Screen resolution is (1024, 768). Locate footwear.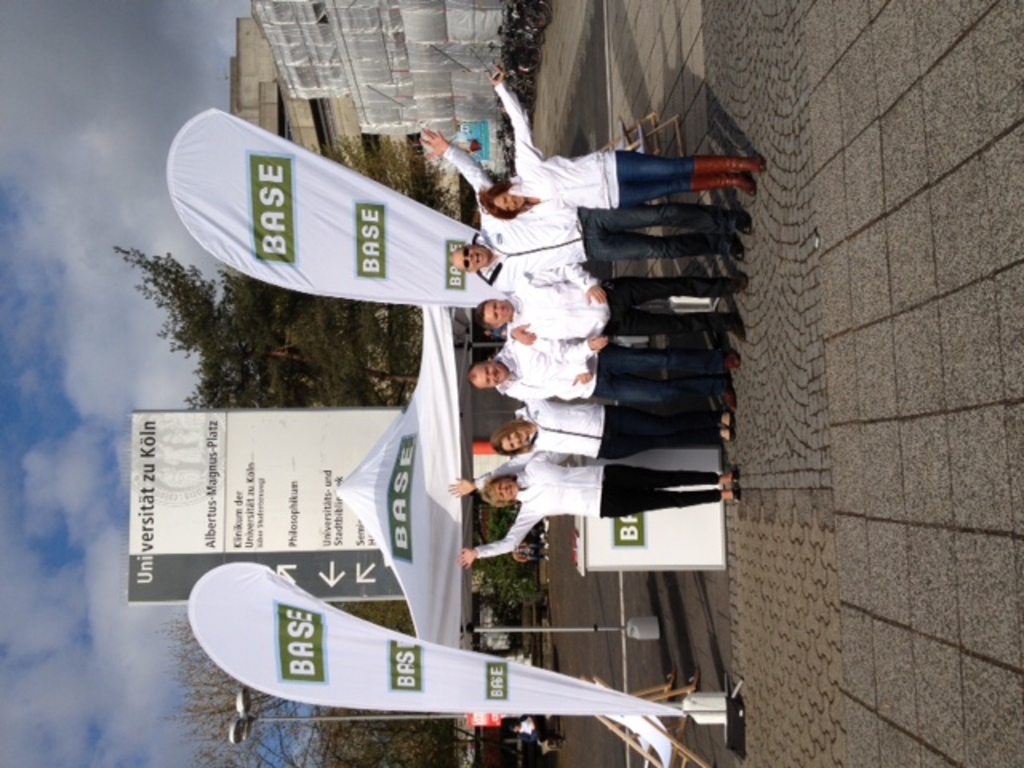
718,378,736,414.
